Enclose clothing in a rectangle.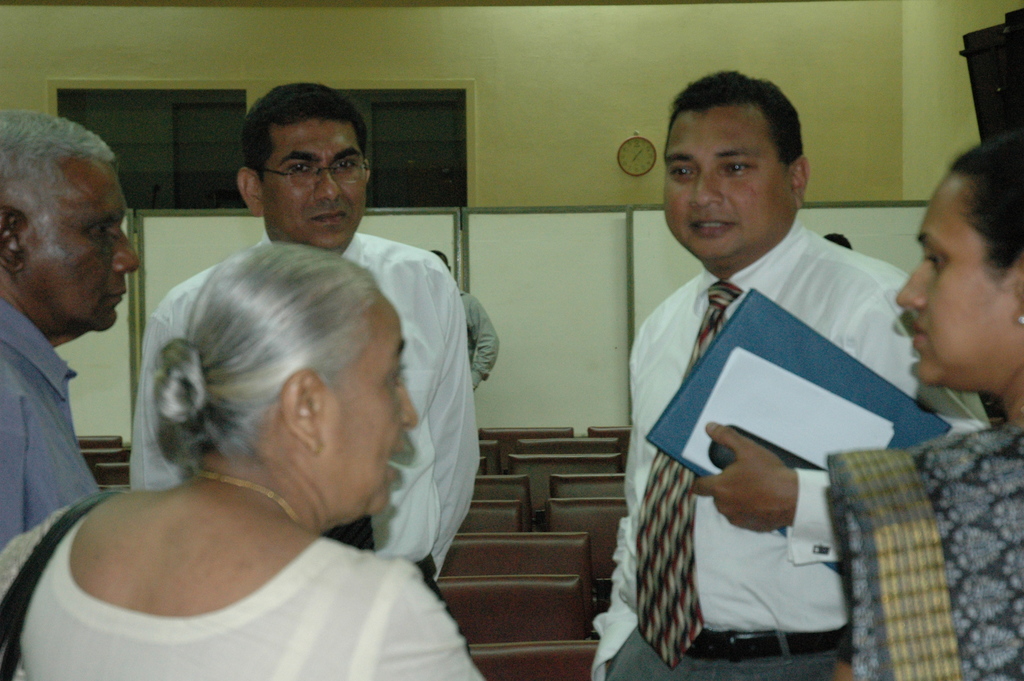
459:290:500:387.
